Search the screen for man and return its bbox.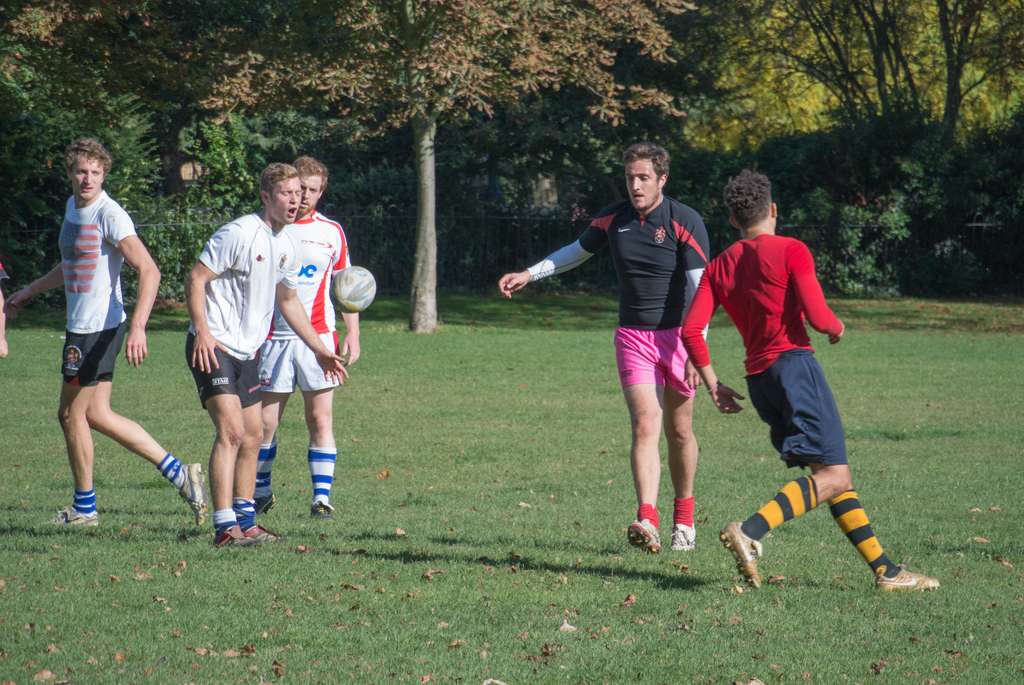
Found: l=1, t=138, r=207, b=526.
